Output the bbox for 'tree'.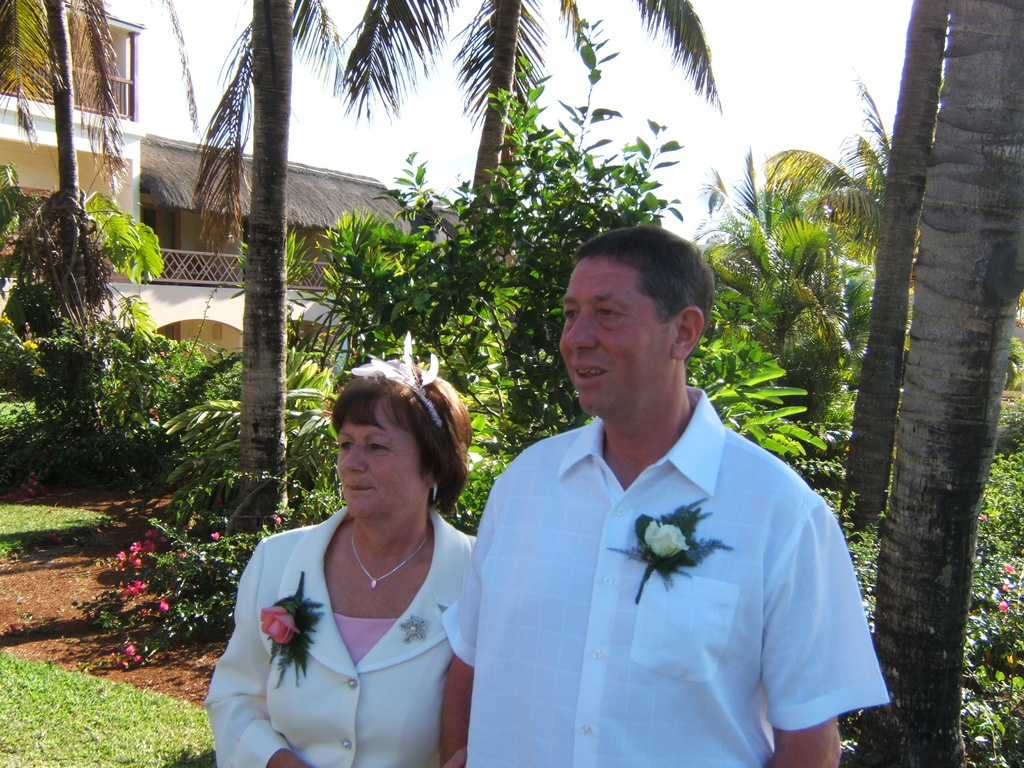
x1=193 y1=0 x2=349 y2=538.
